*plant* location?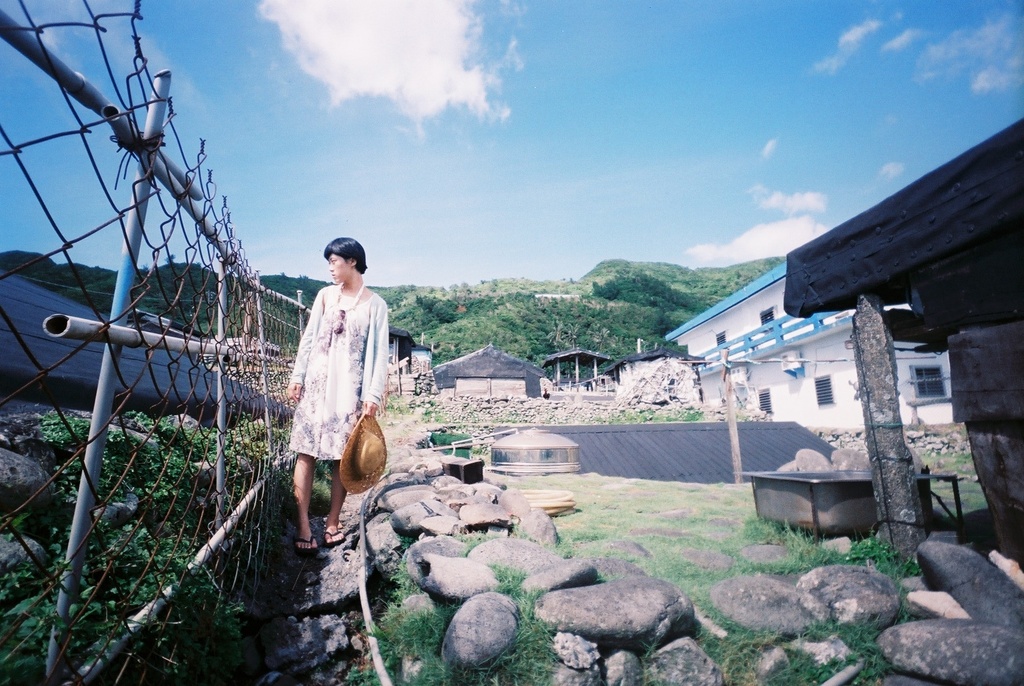
641,637,665,673
